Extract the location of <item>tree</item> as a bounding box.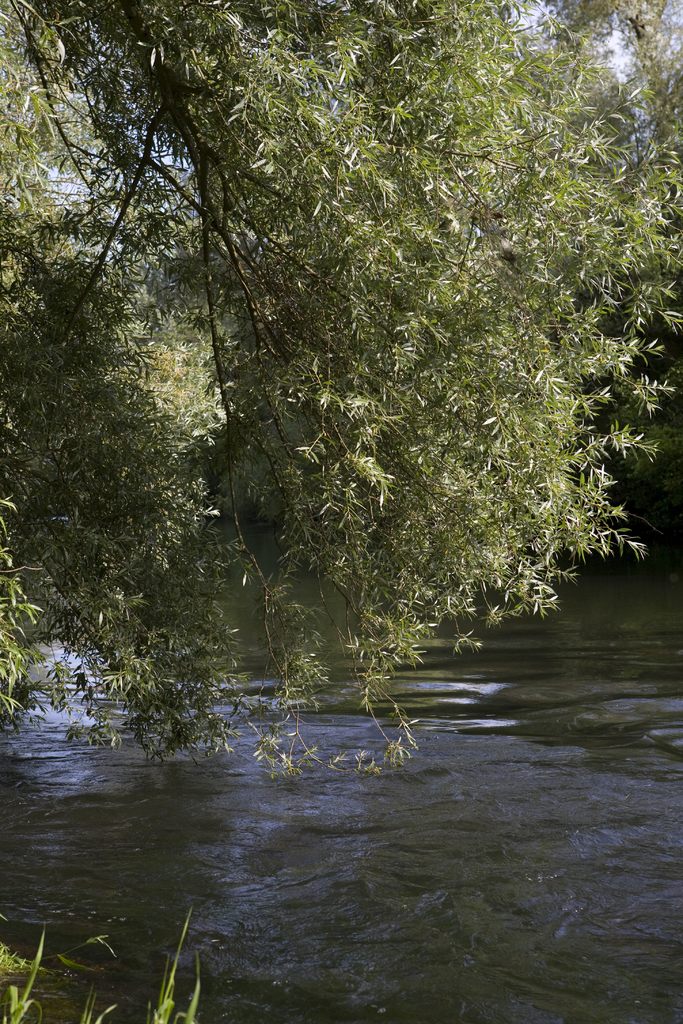
x1=0, y1=13, x2=680, y2=709.
